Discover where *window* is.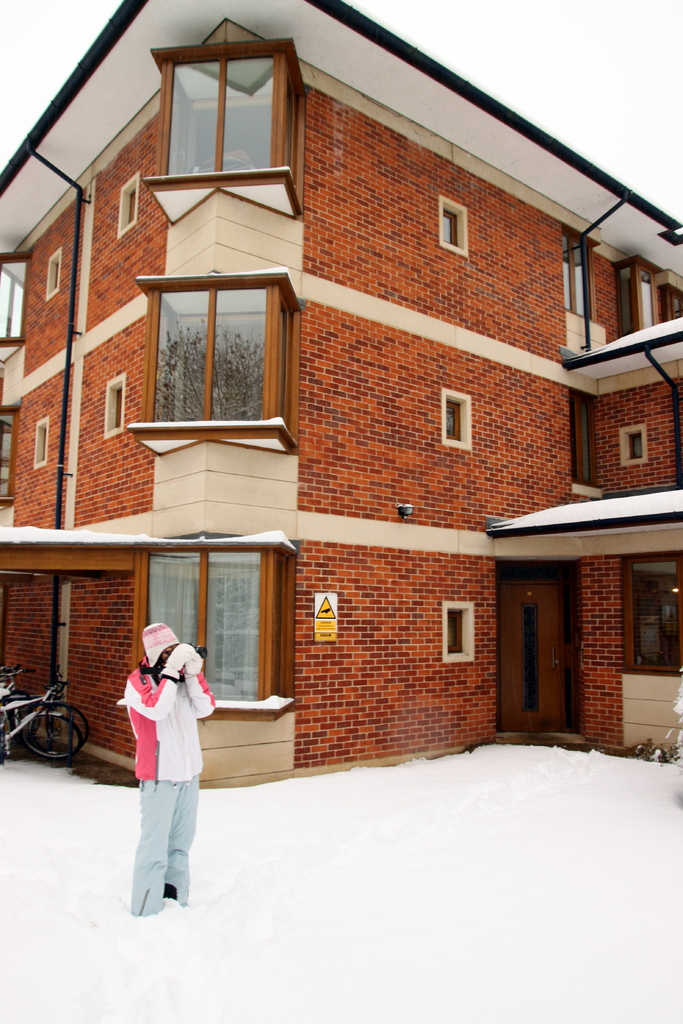
Discovered at <region>167, 51, 288, 177</region>.
